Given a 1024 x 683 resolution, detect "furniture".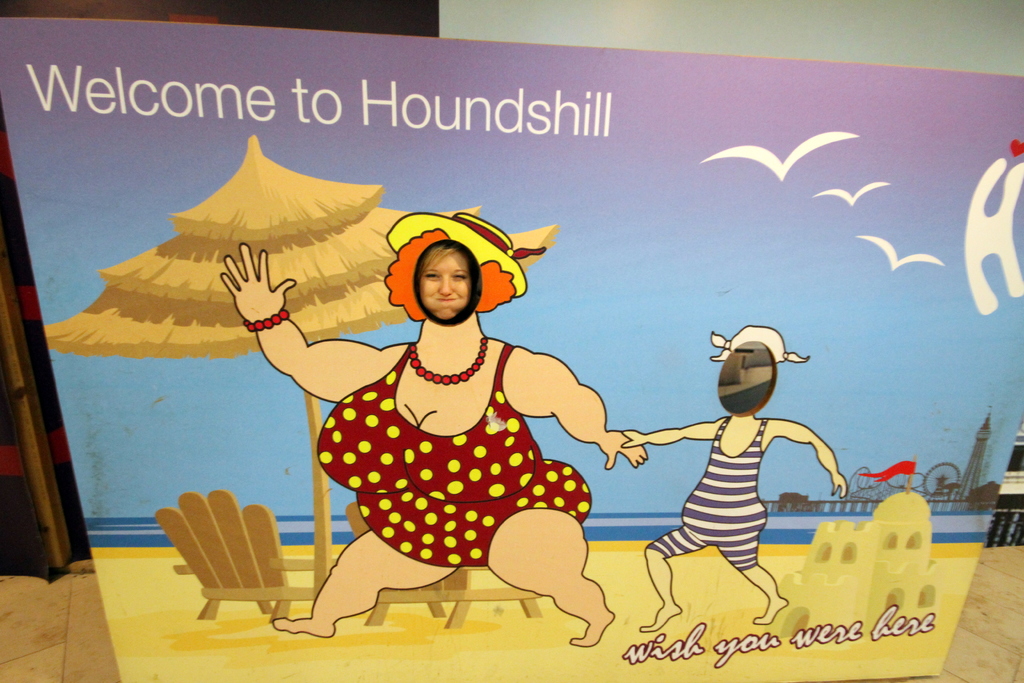
[344, 499, 545, 627].
